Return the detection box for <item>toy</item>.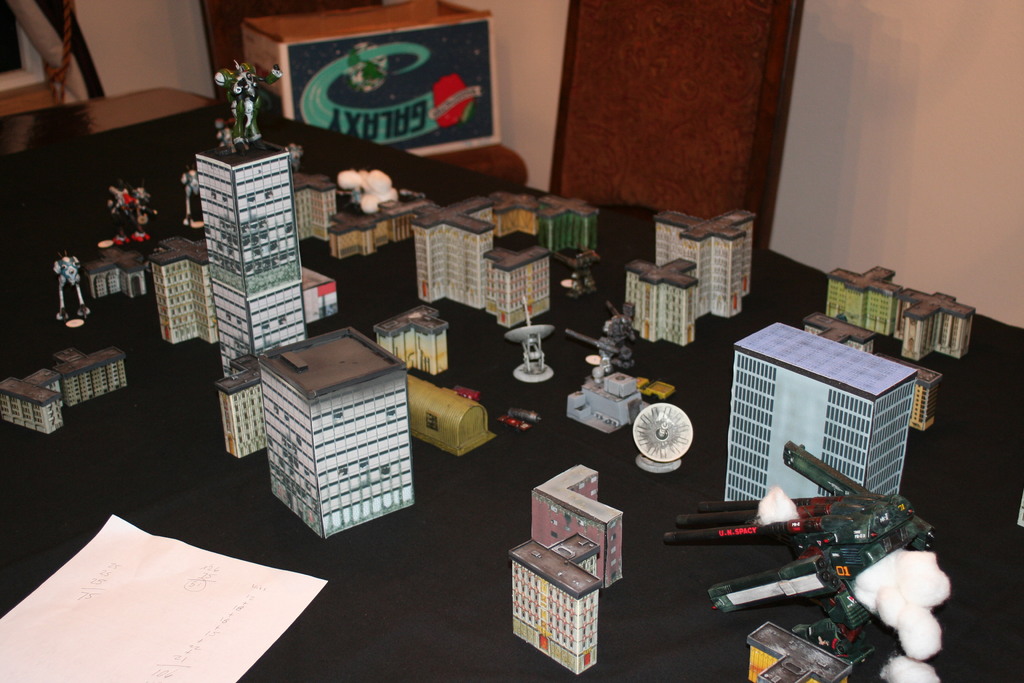
left=645, top=208, right=758, bottom=322.
